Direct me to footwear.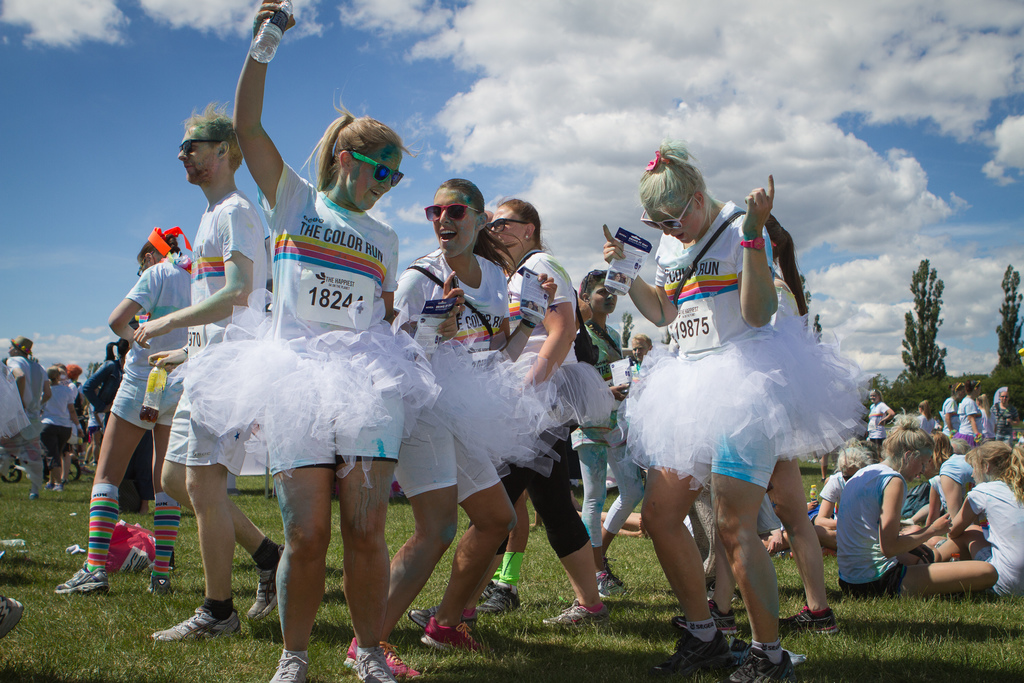
Direction: (x1=719, y1=641, x2=797, y2=682).
